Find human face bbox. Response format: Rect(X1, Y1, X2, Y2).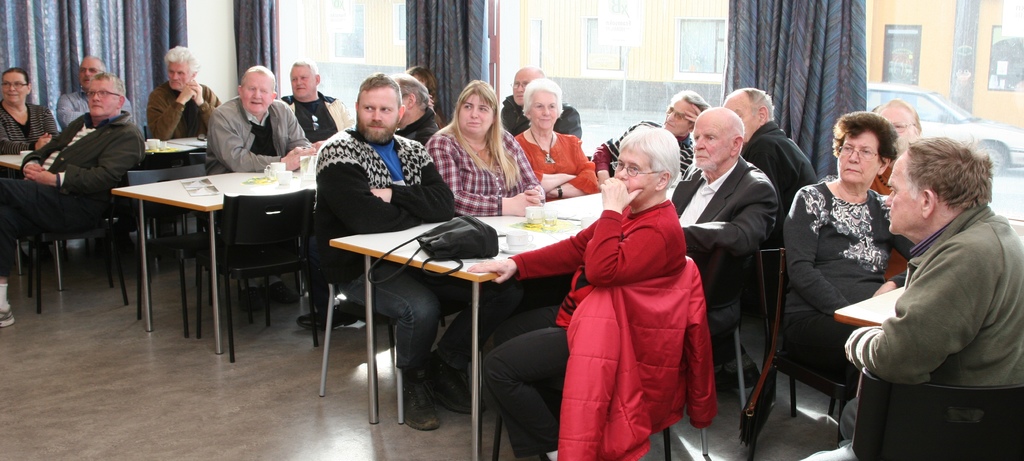
Rect(694, 126, 720, 171).
